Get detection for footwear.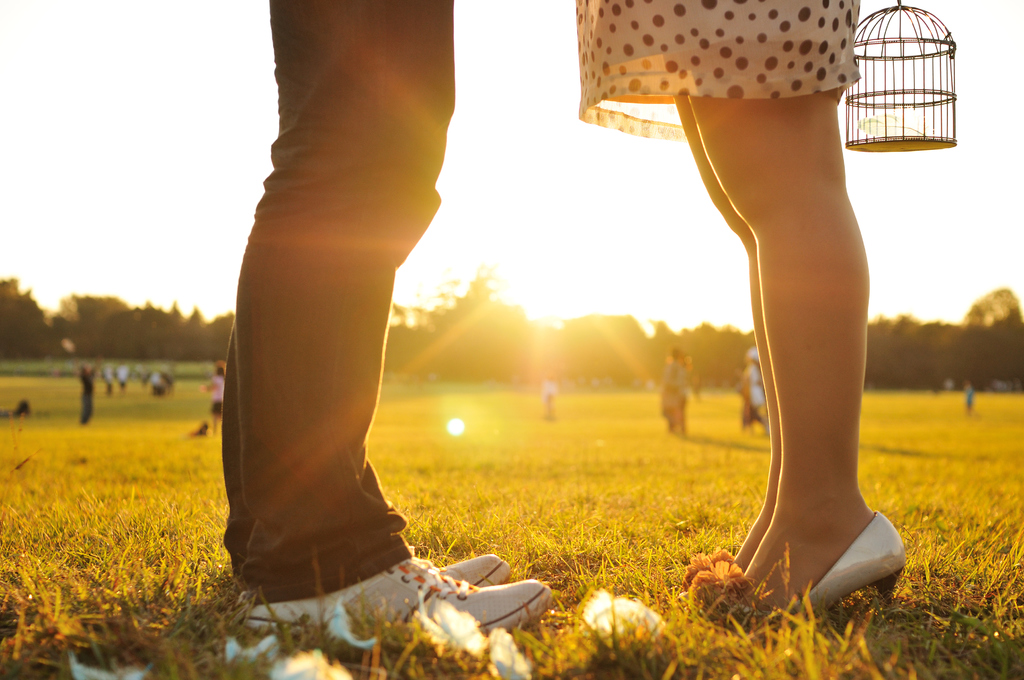
Detection: crop(241, 555, 540, 649).
